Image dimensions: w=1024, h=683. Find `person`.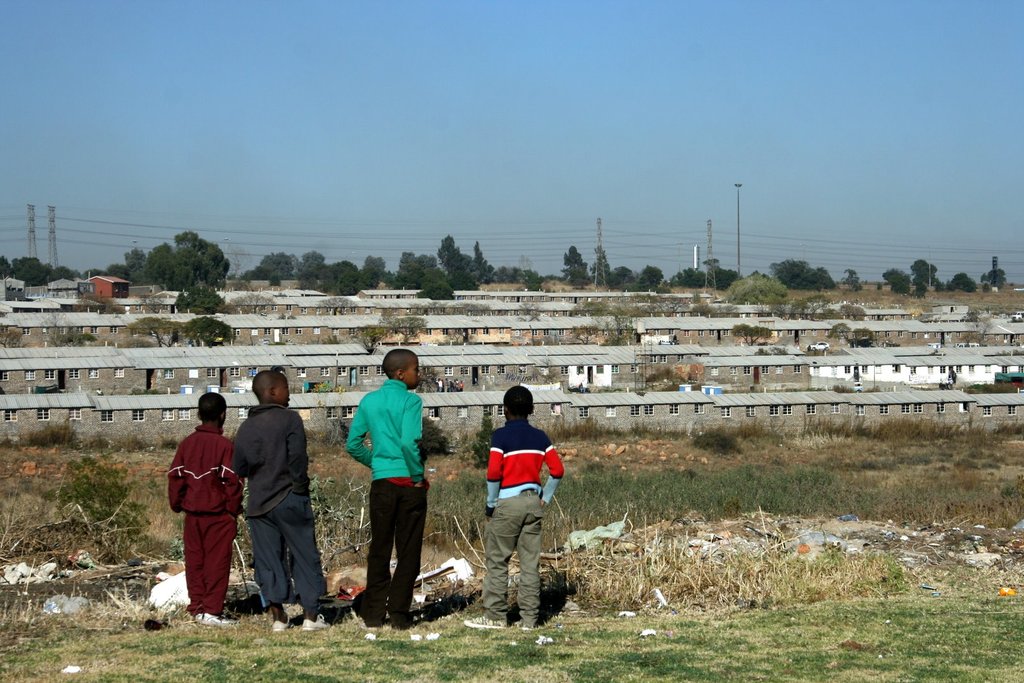
163,390,248,631.
